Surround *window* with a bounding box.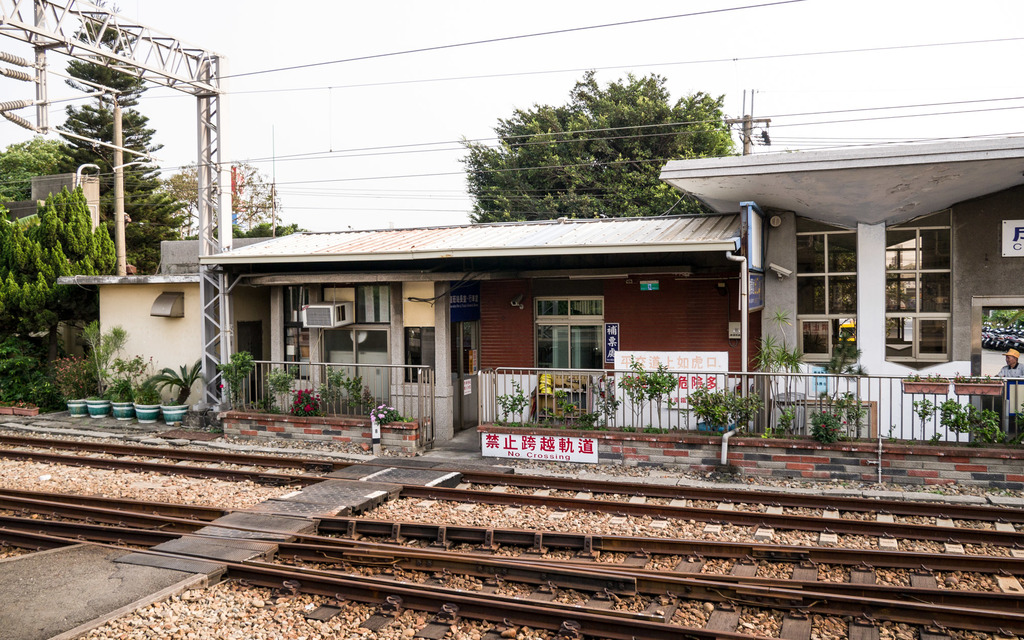
[531,295,605,324].
